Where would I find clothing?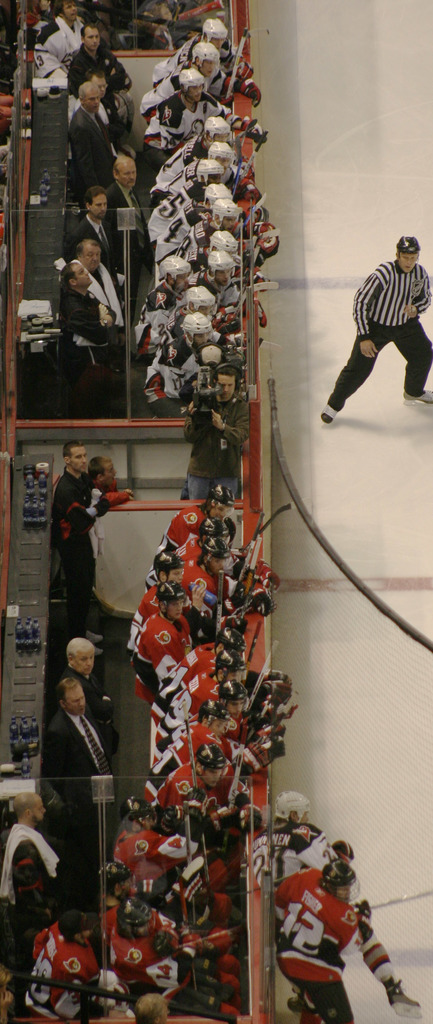
At pyautogui.locateOnScreen(148, 335, 214, 407).
